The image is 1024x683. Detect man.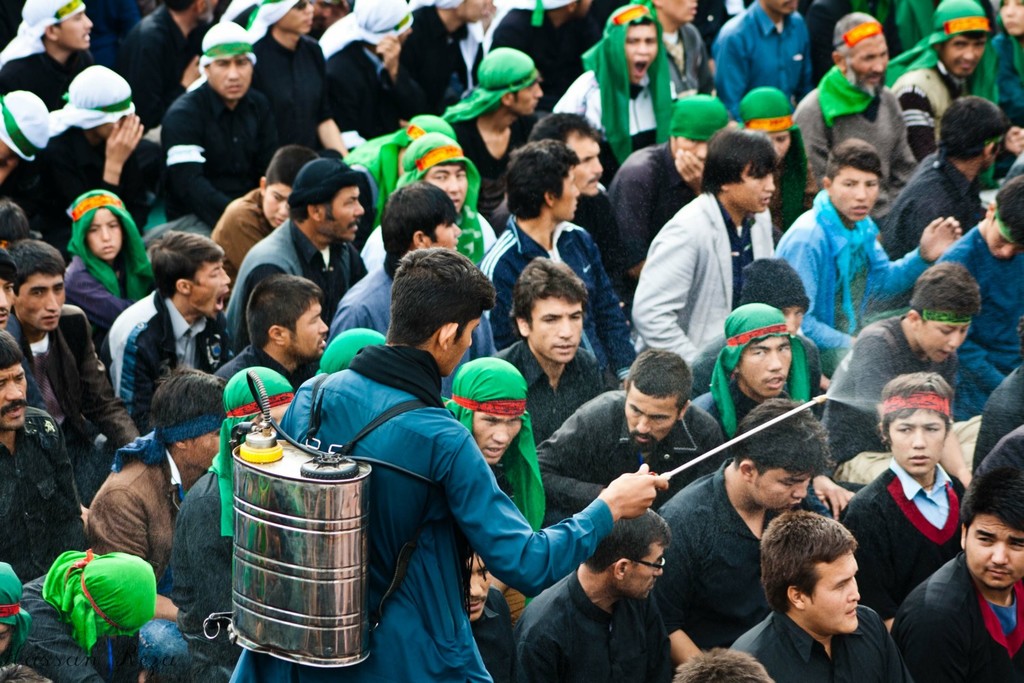
Detection: select_region(607, 83, 728, 304).
